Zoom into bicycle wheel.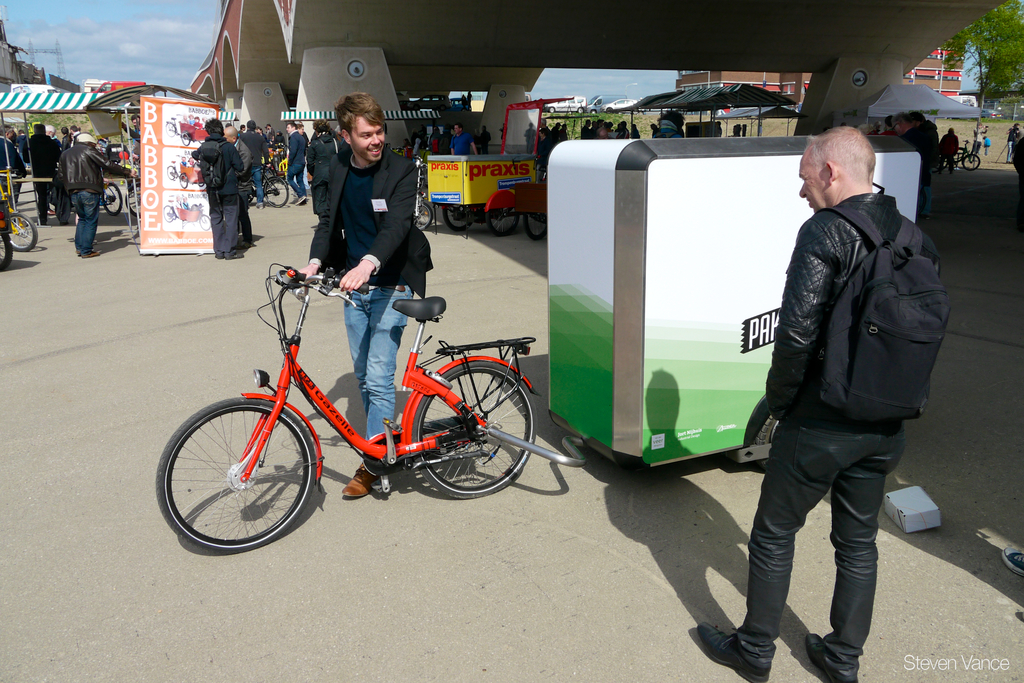
Zoom target: box=[262, 176, 289, 211].
